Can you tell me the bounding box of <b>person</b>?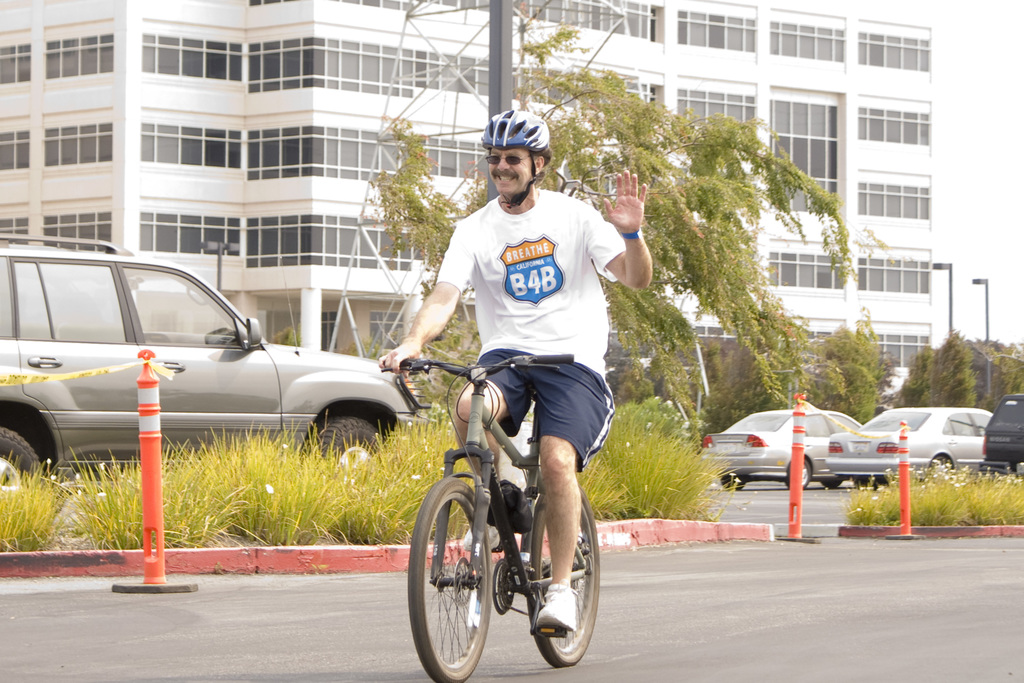
rect(449, 122, 641, 656).
